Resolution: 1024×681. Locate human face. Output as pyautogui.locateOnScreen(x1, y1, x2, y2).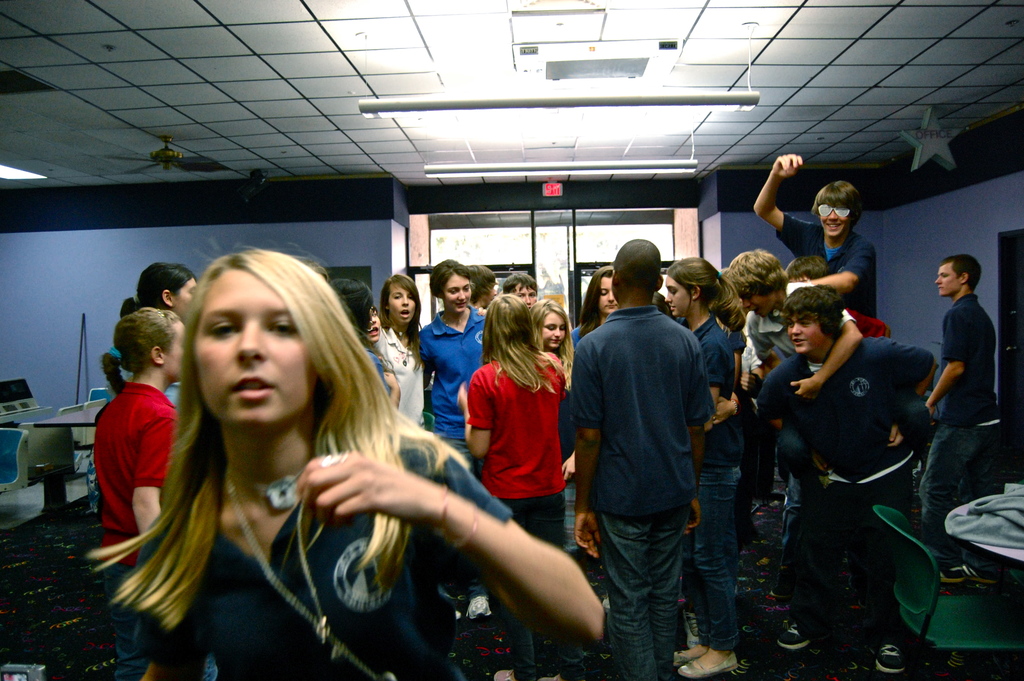
pyautogui.locateOnScreen(164, 321, 187, 384).
